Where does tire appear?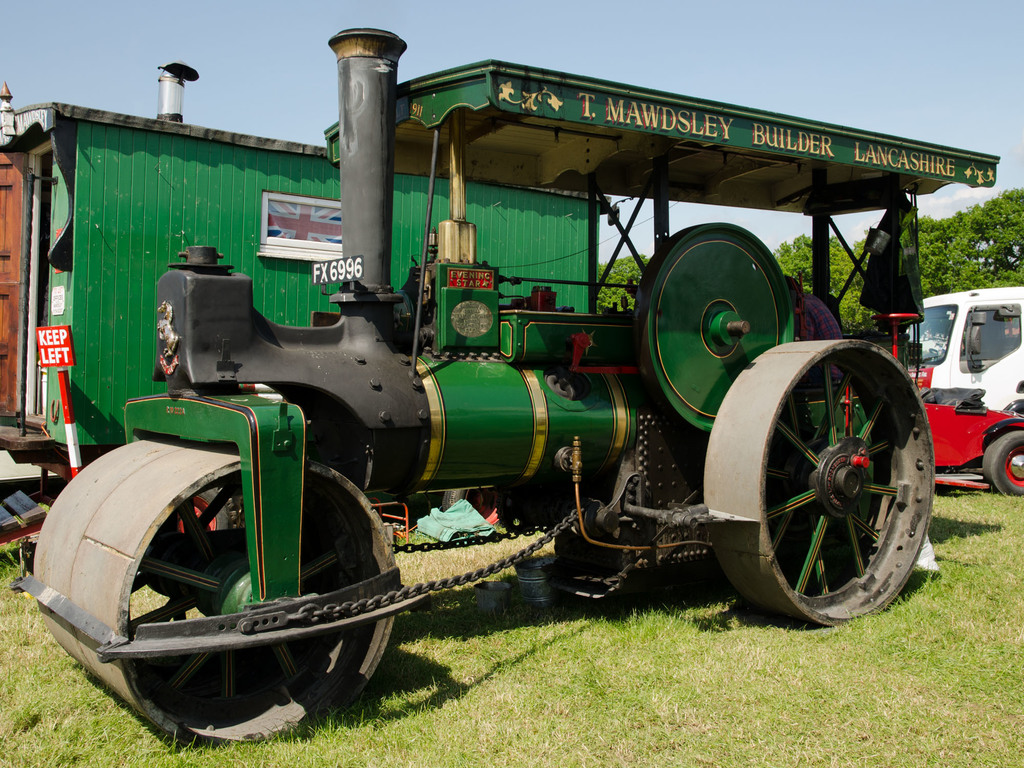
Appears at bbox(979, 426, 1023, 495).
